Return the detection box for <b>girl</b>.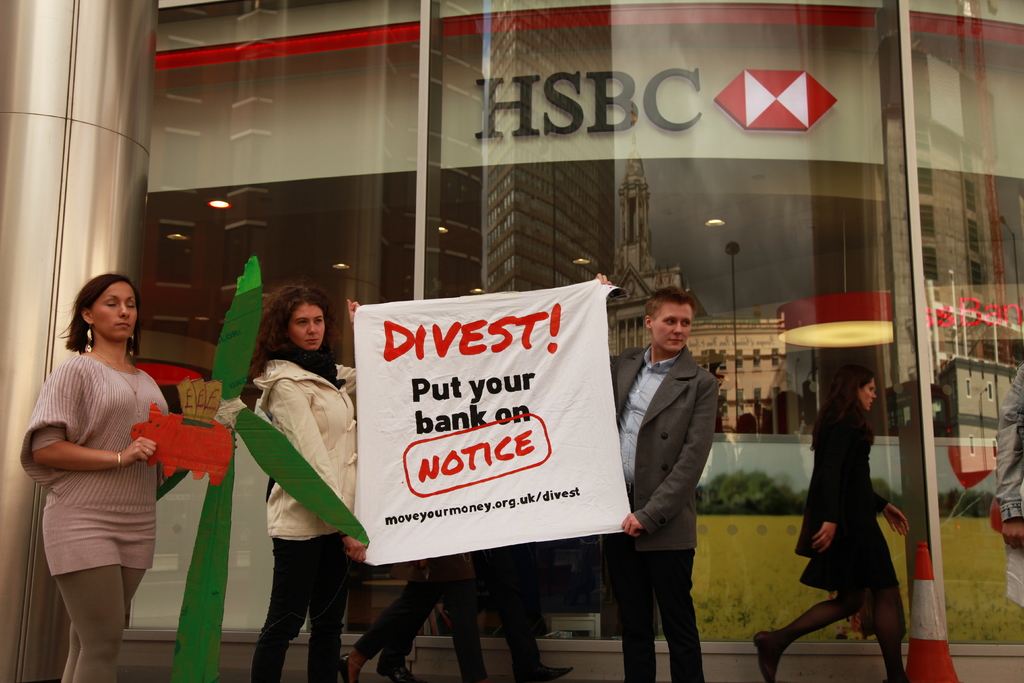
x1=755, y1=365, x2=905, y2=682.
